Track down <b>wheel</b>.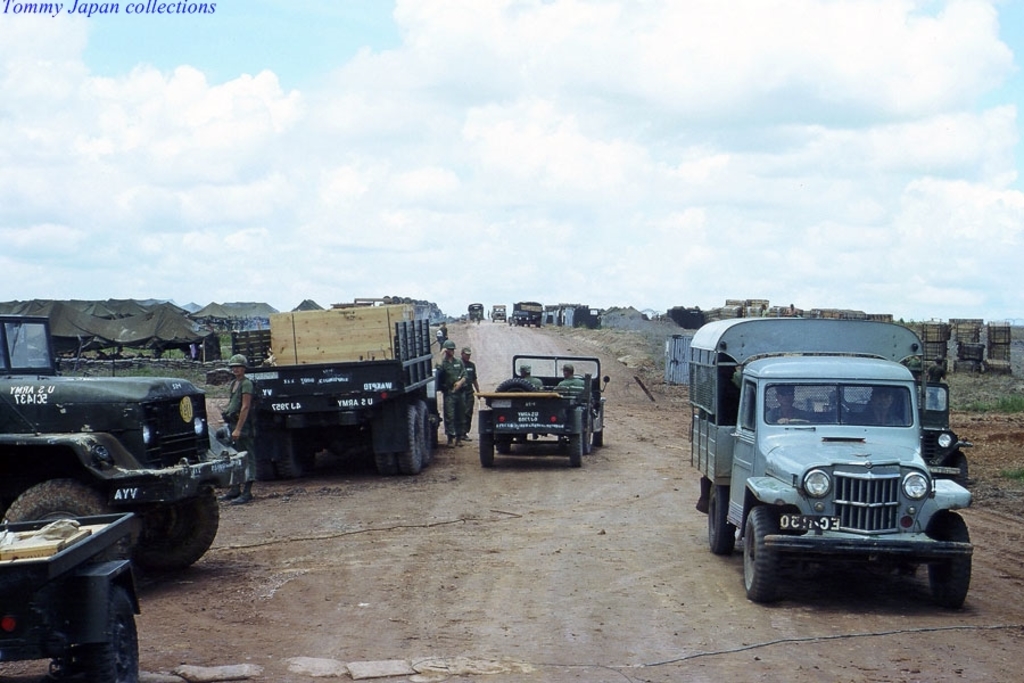
Tracked to left=480, top=434, right=494, bottom=471.
